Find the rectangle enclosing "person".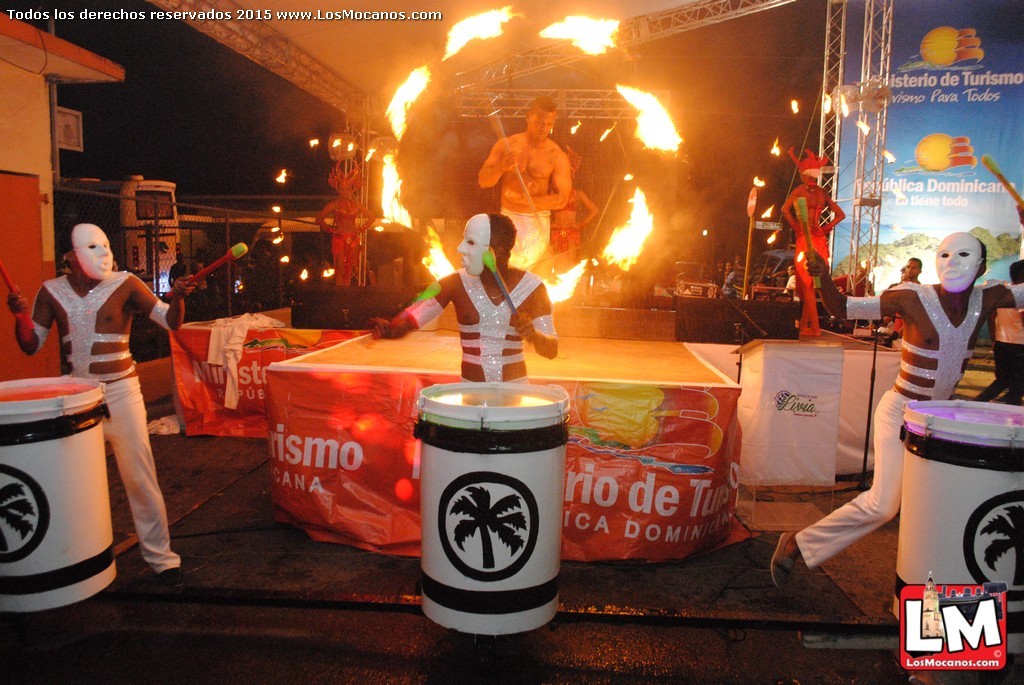
430 201 550 407.
